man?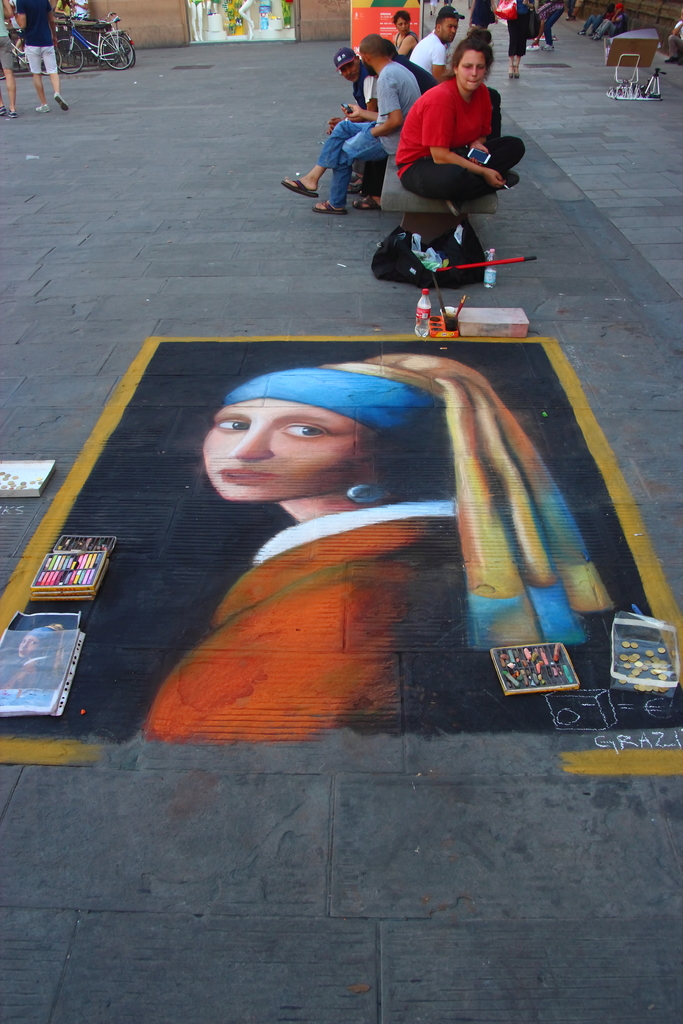
(left=336, top=39, right=399, bottom=211)
